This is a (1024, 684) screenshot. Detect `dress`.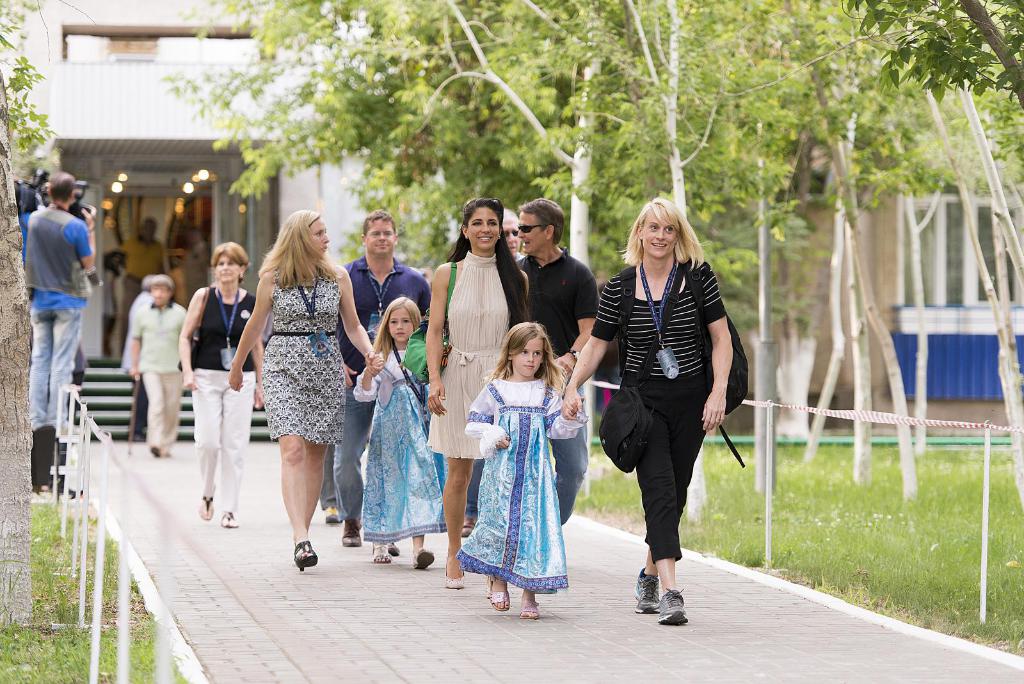
l=259, t=266, r=348, b=443.
